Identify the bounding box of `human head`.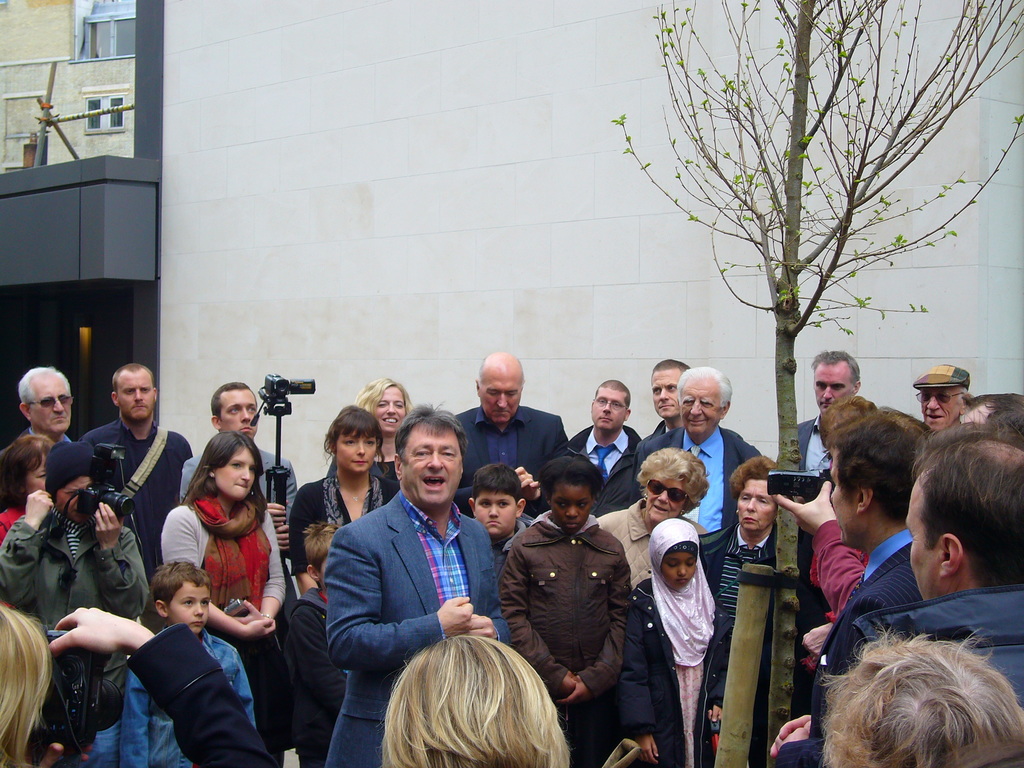
[left=382, top=633, right=568, bottom=767].
